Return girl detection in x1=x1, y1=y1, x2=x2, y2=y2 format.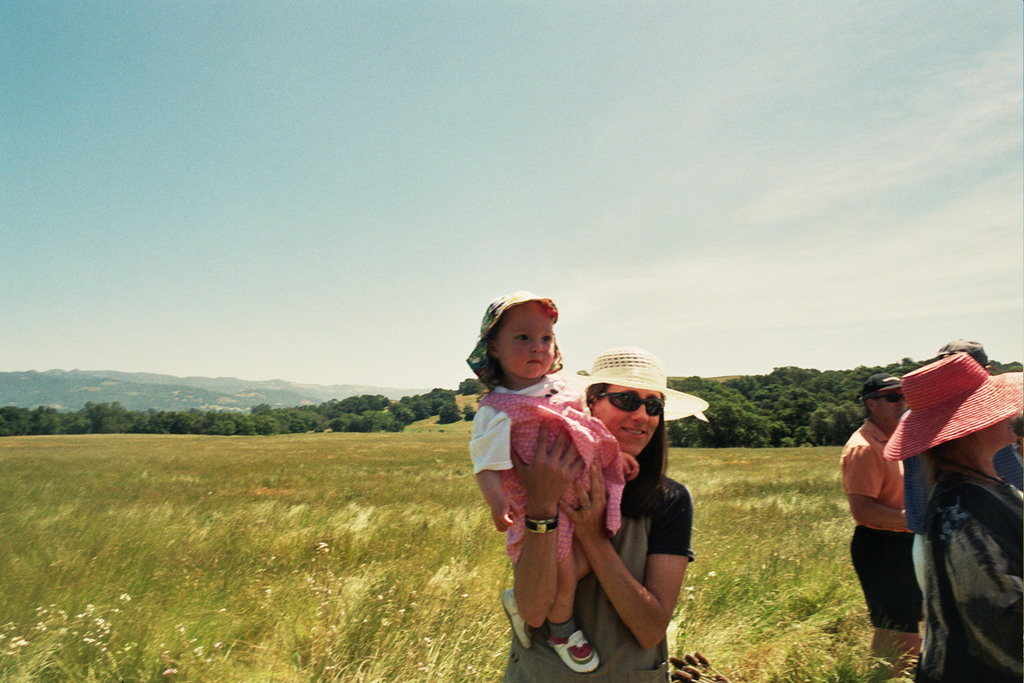
x1=464, y1=289, x2=643, y2=678.
